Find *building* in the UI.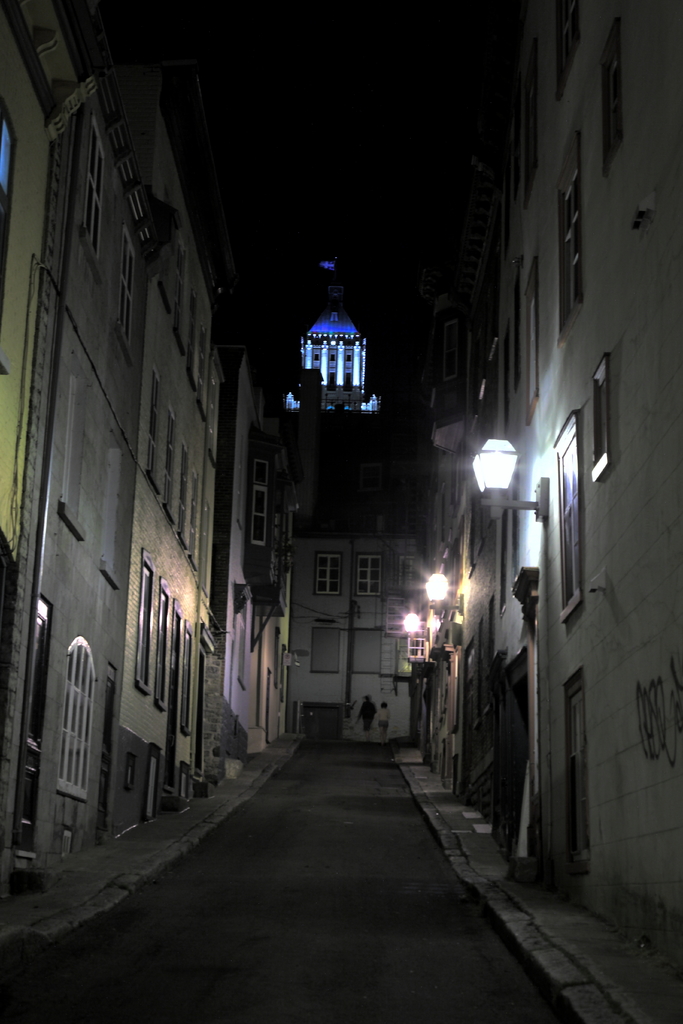
UI element at x1=0 y1=0 x2=370 y2=960.
